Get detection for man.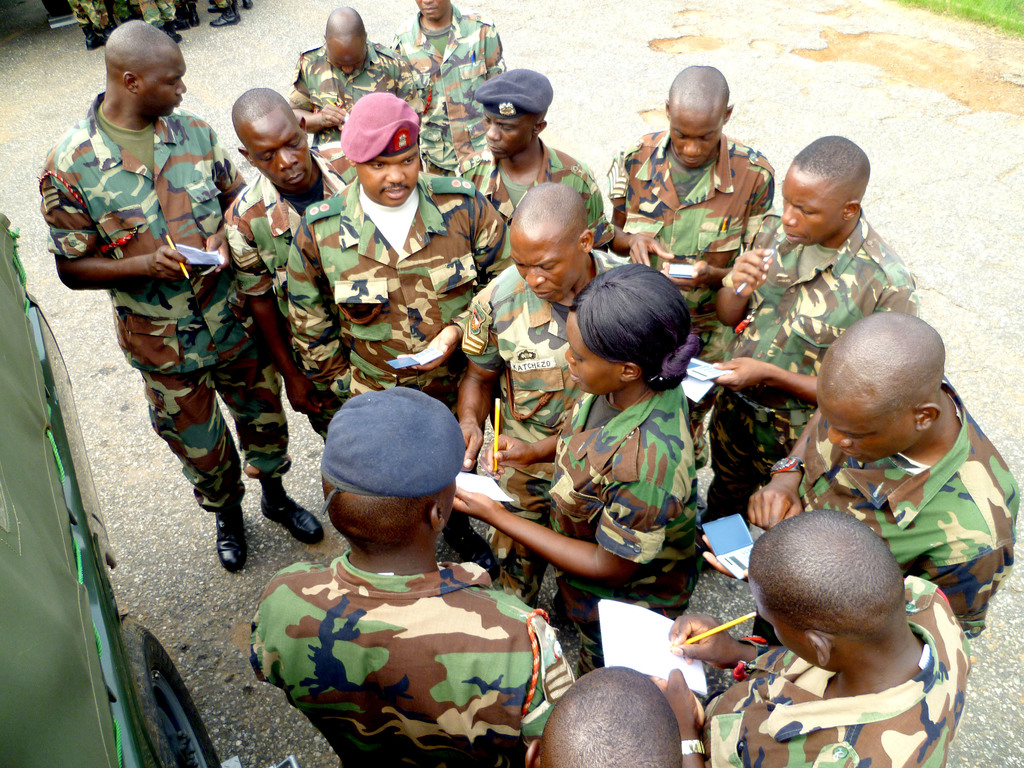
Detection: (x1=247, y1=383, x2=584, y2=767).
